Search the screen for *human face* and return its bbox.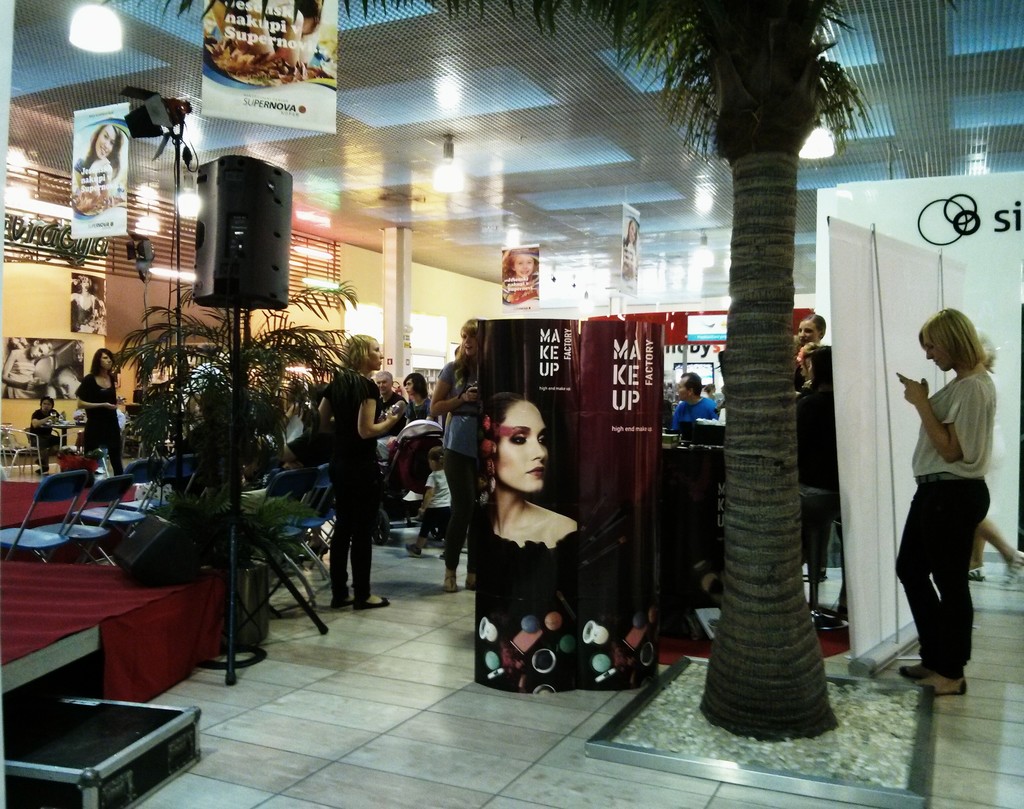
Found: detection(376, 374, 389, 395).
